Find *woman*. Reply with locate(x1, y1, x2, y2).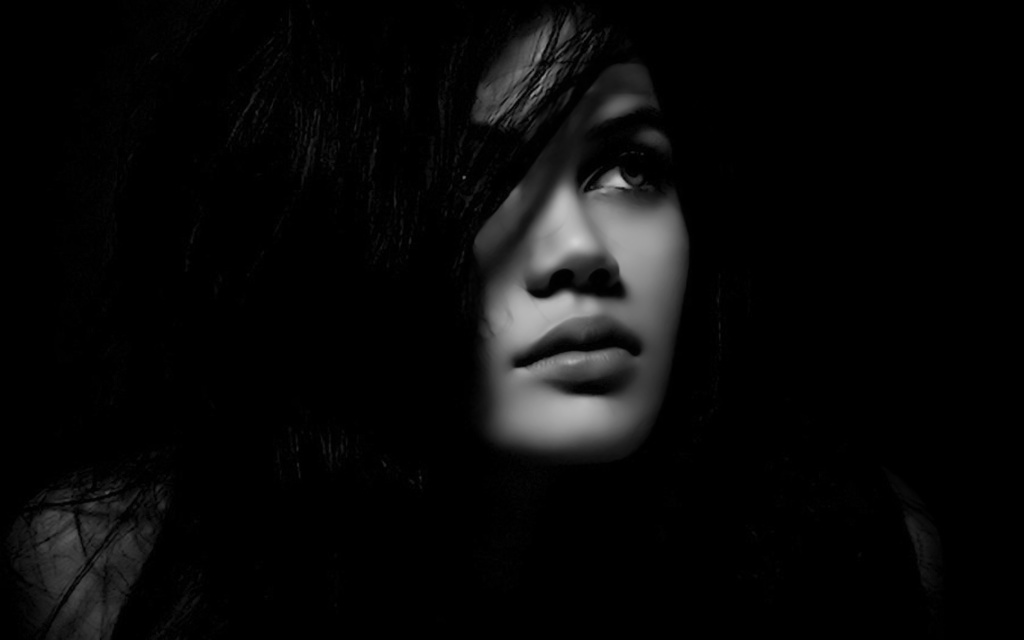
locate(372, 0, 763, 556).
